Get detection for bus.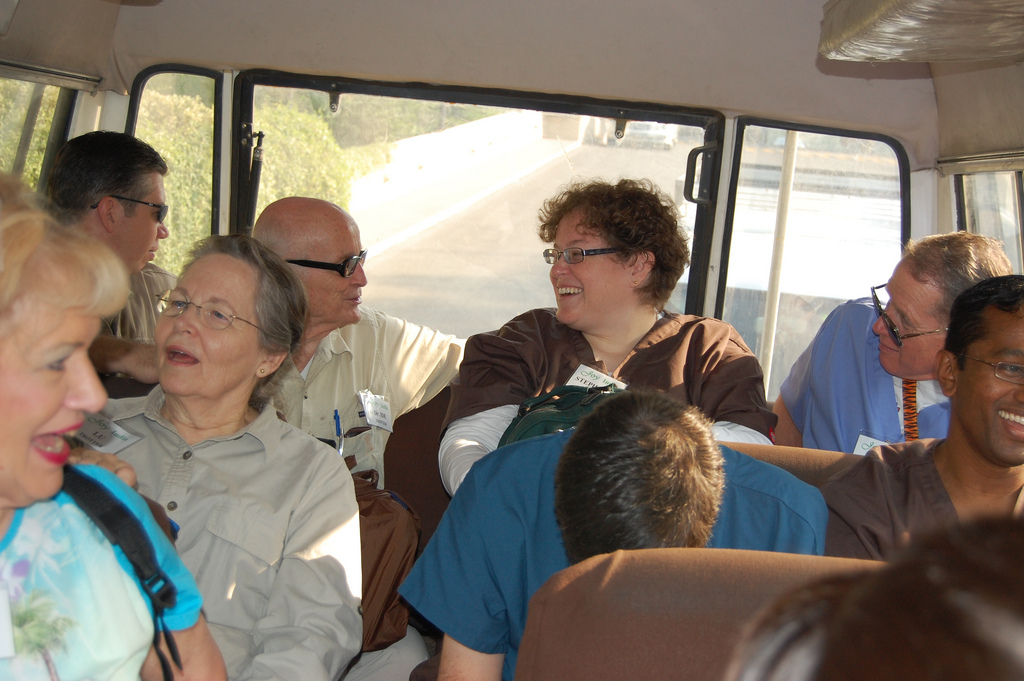
Detection: (x1=0, y1=0, x2=1023, y2=680).
